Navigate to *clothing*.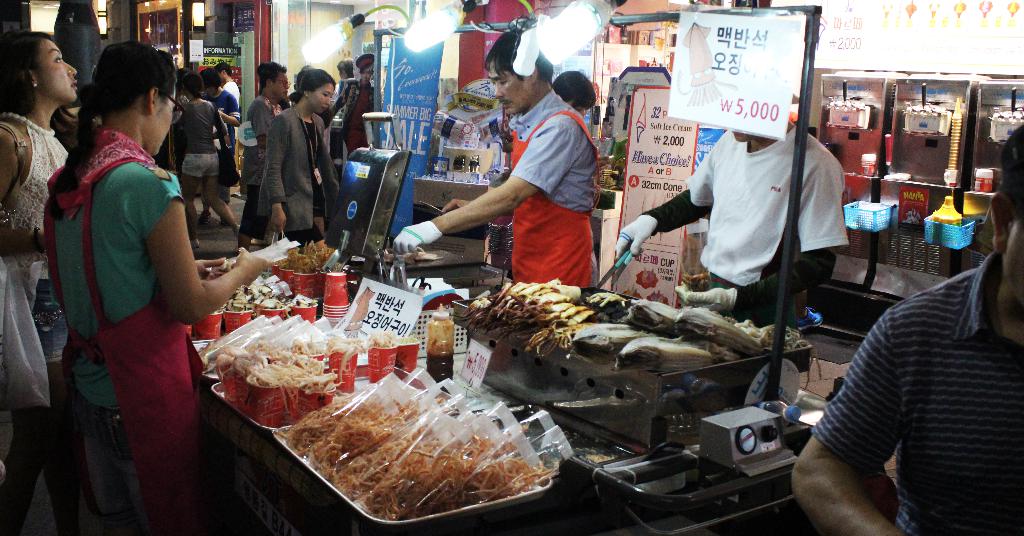
Navigation target: (left=252, top=104, right=331, bottom=241).
